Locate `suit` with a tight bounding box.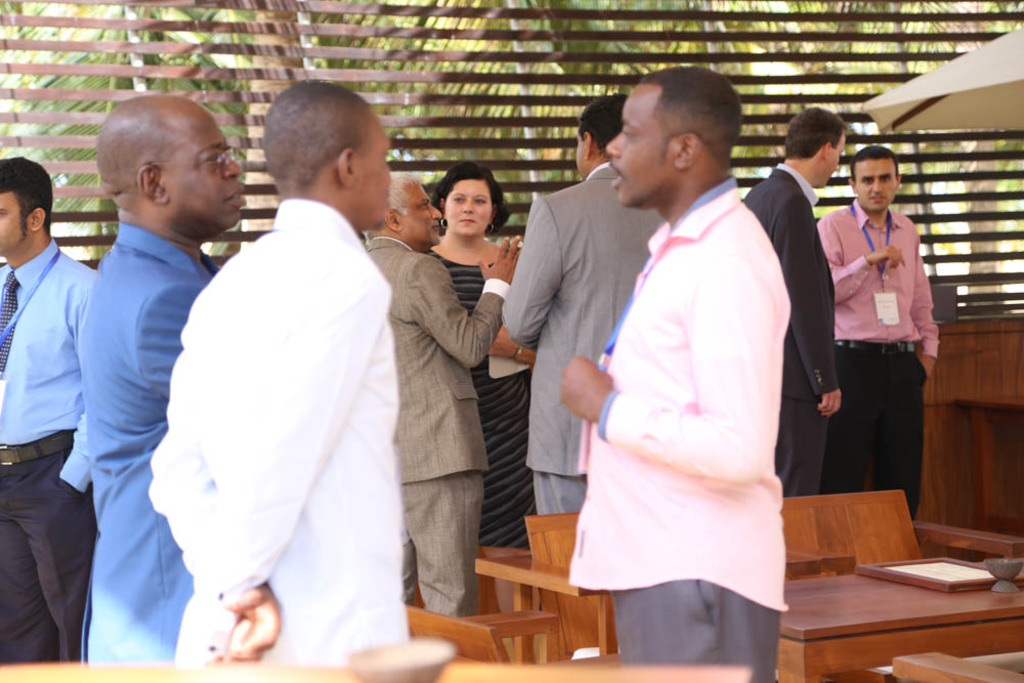
<bbox>368, 237, 511, 620</bbox>.
